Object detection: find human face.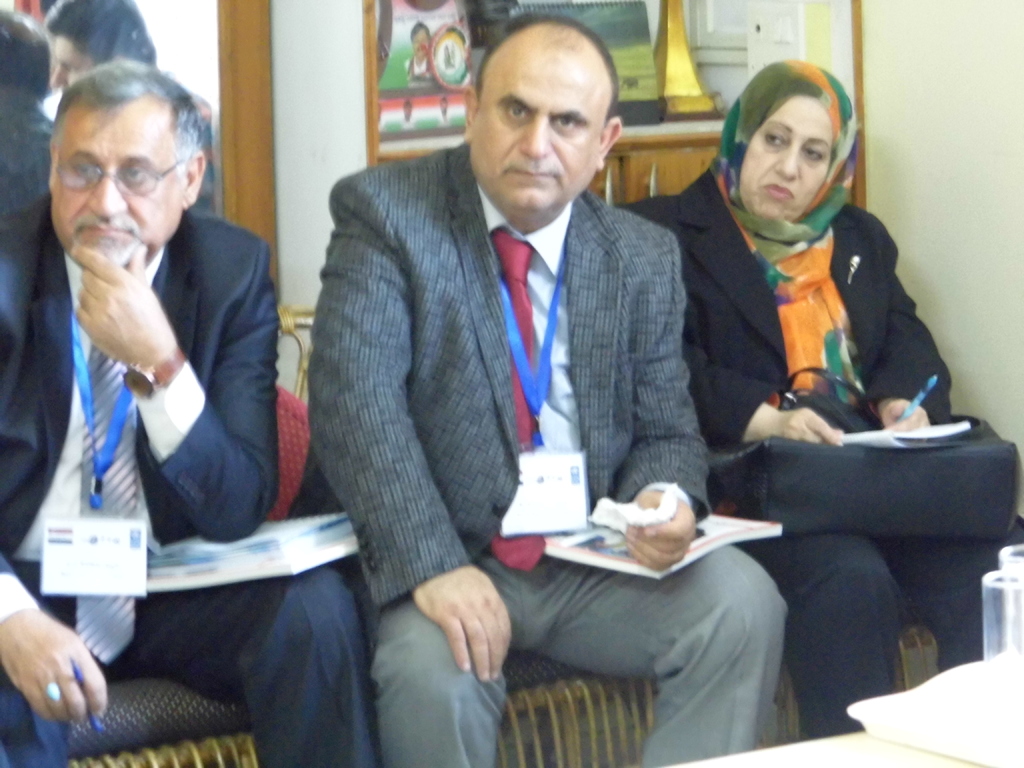
bbox=(470, 45, 600, 214).
